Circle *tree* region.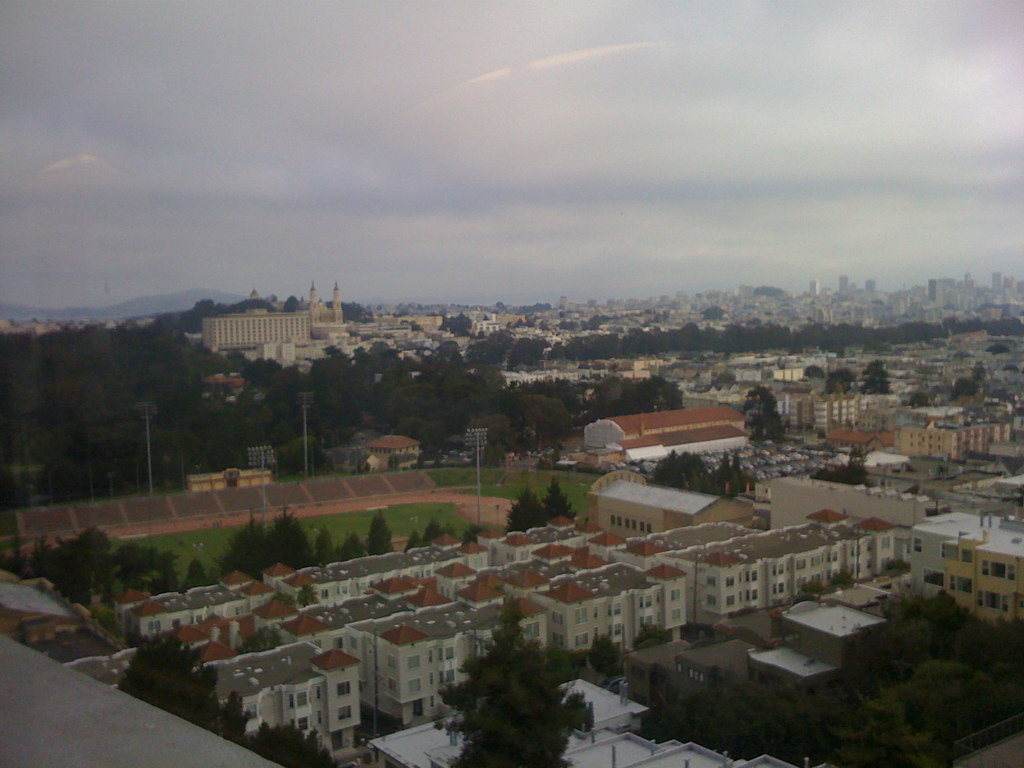
Region: [646, 326, 673, 355].
